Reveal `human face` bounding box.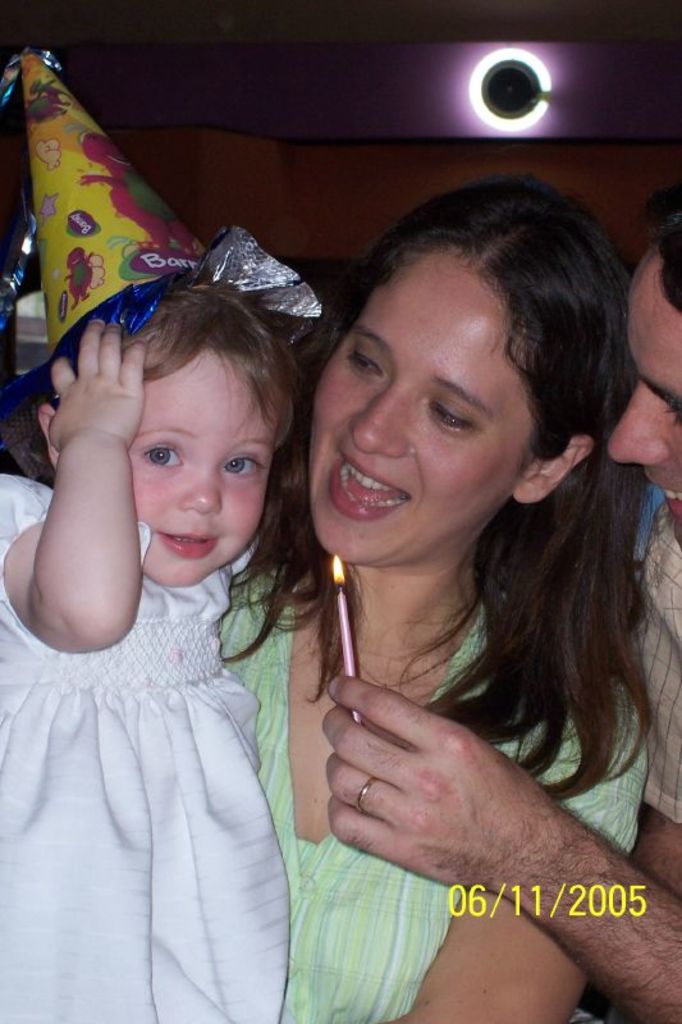
Revealed: crop(127, 366, 279, 591).
